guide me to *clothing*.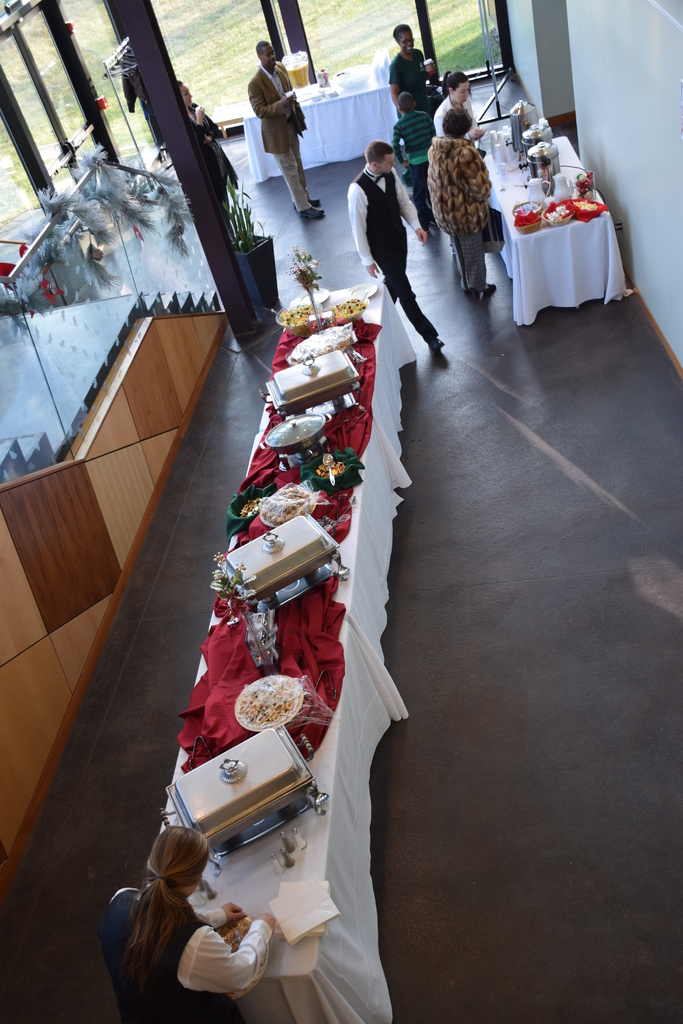
Guidance: (232,61,331,211).
